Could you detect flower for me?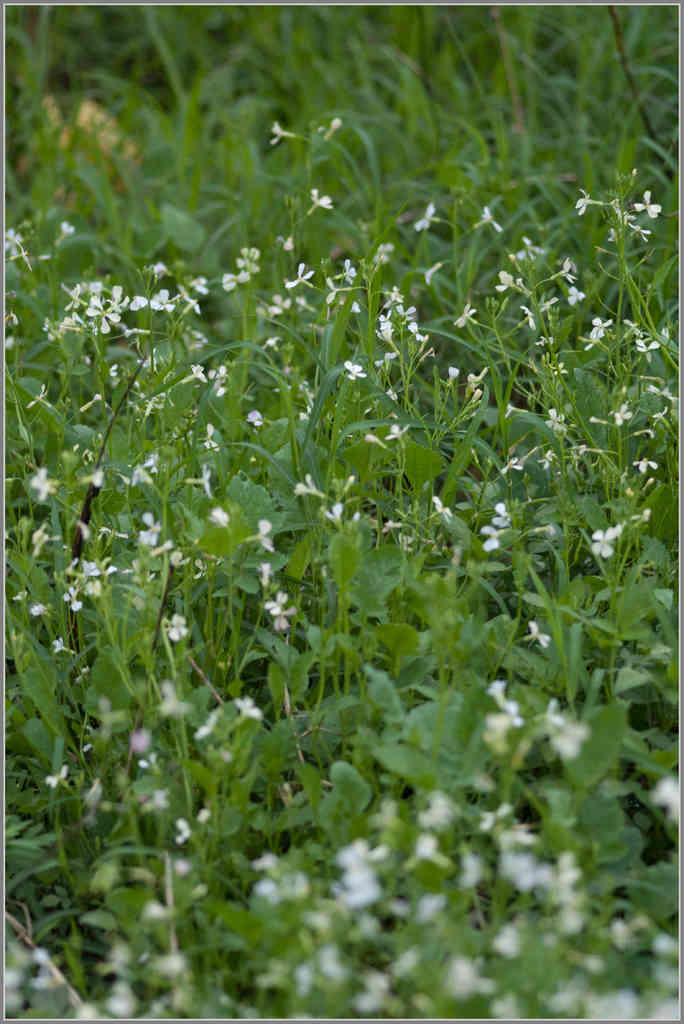
Detection result: <bbox>133, 737, 155, 770</bbox>.
